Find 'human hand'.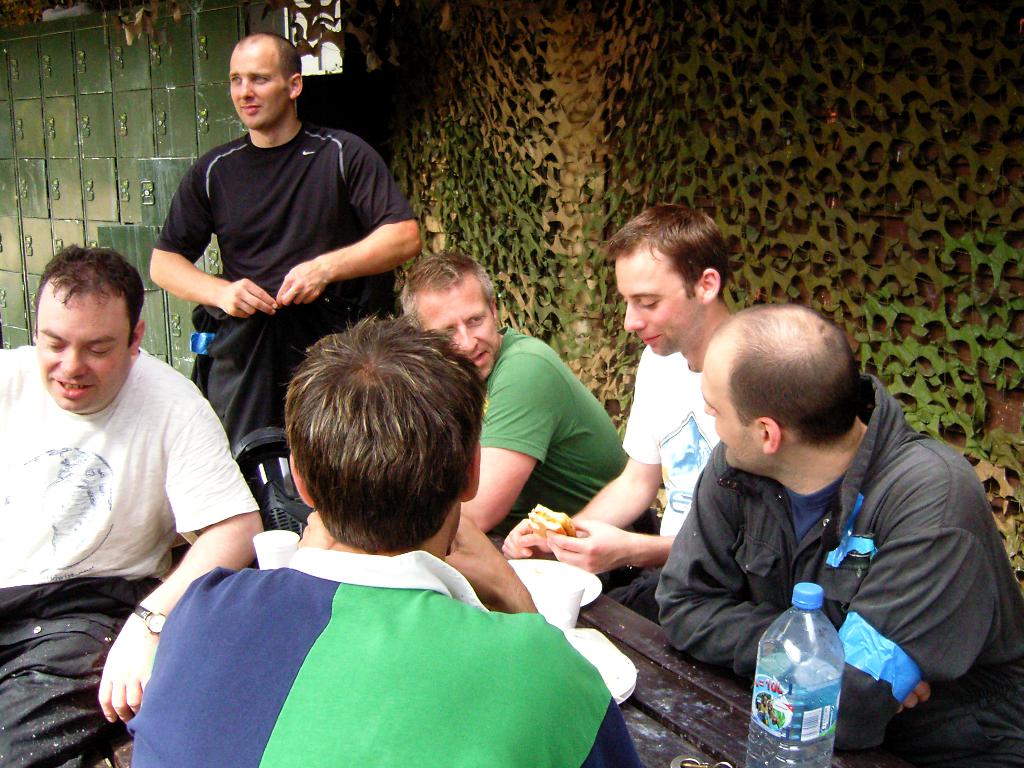
220 275 278 321.
